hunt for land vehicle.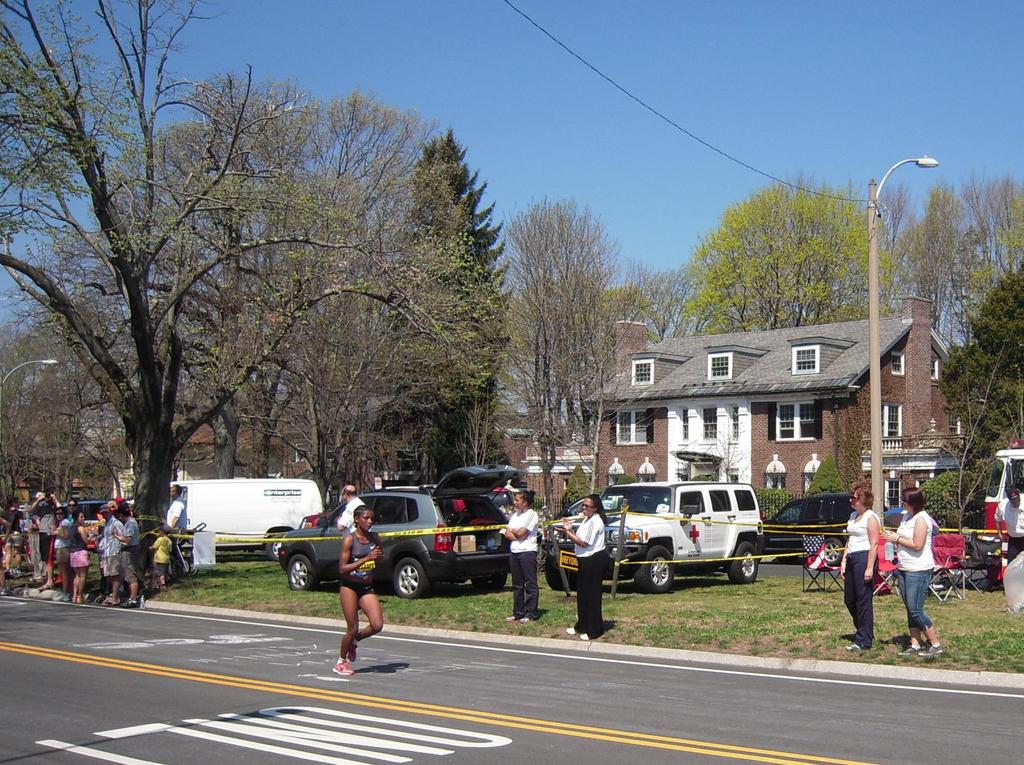
Hunted down at 486,486,516,511.
